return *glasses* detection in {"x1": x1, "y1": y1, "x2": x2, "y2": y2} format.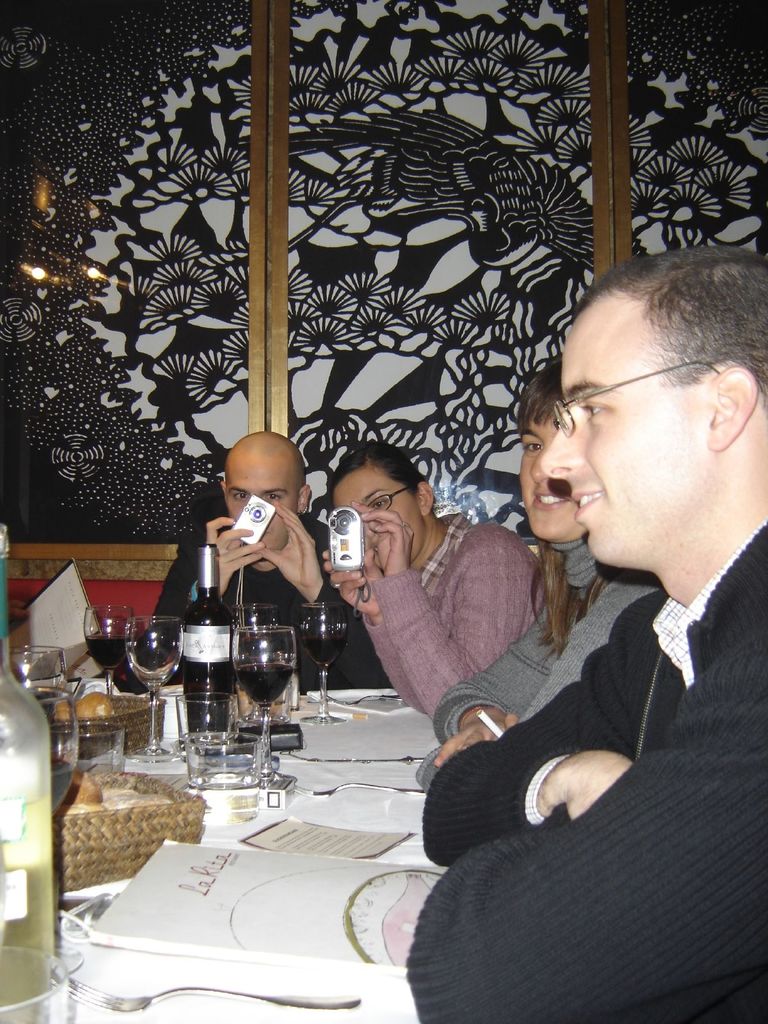
{"x1": 364, "y1": 476, "x2": 408, "y2": 525}.
